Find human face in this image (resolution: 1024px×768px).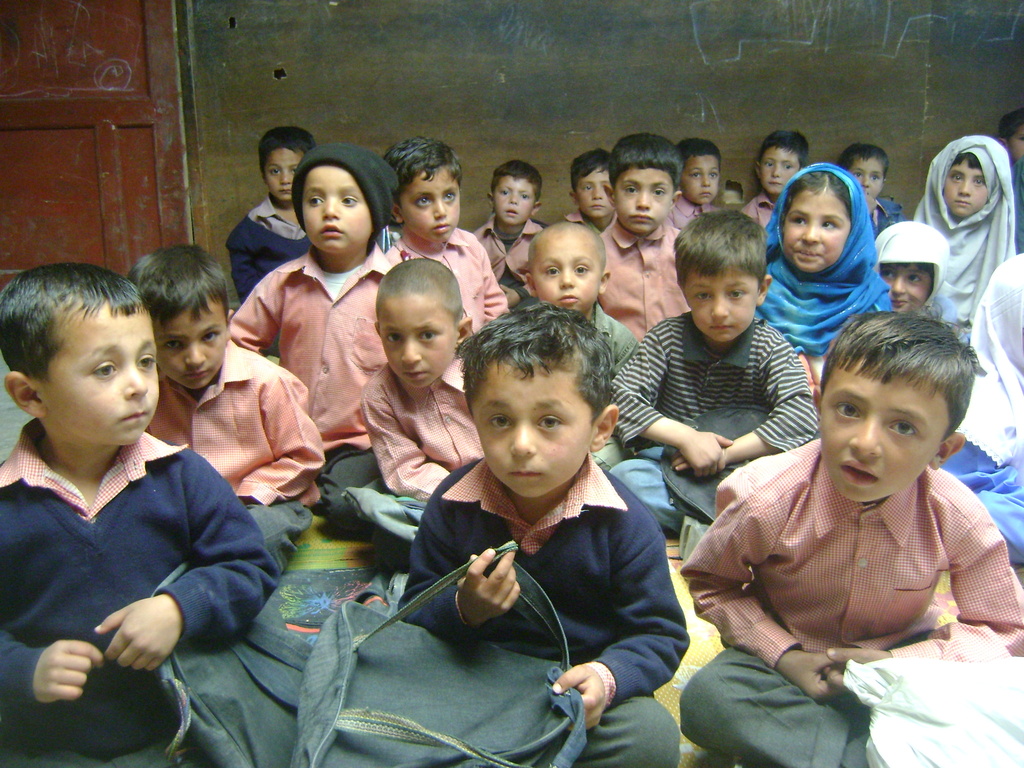
box(152, 291, 224, 390).
